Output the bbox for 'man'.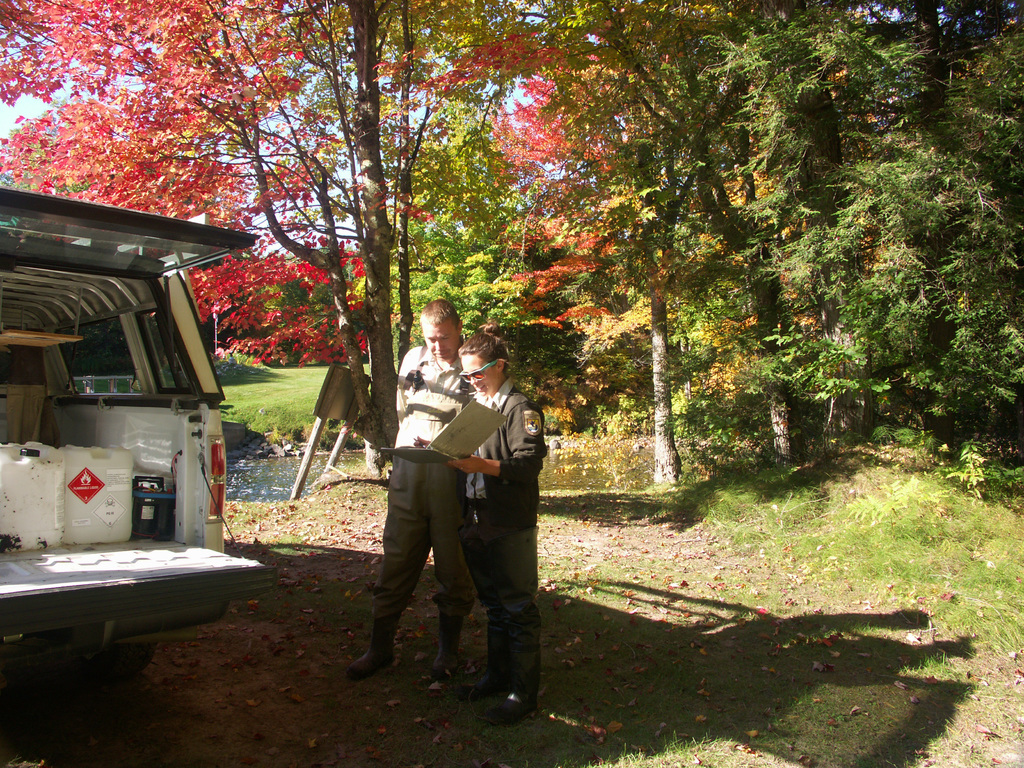
[350,269,463,677].
